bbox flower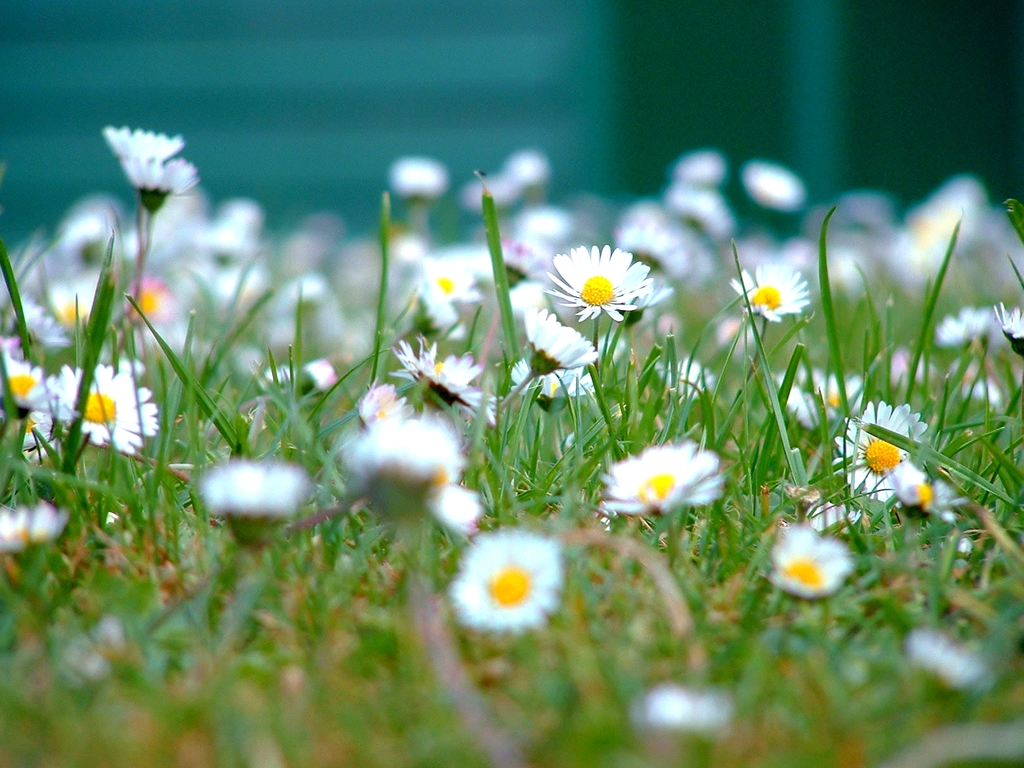
box(821, 399, 945, 505)
